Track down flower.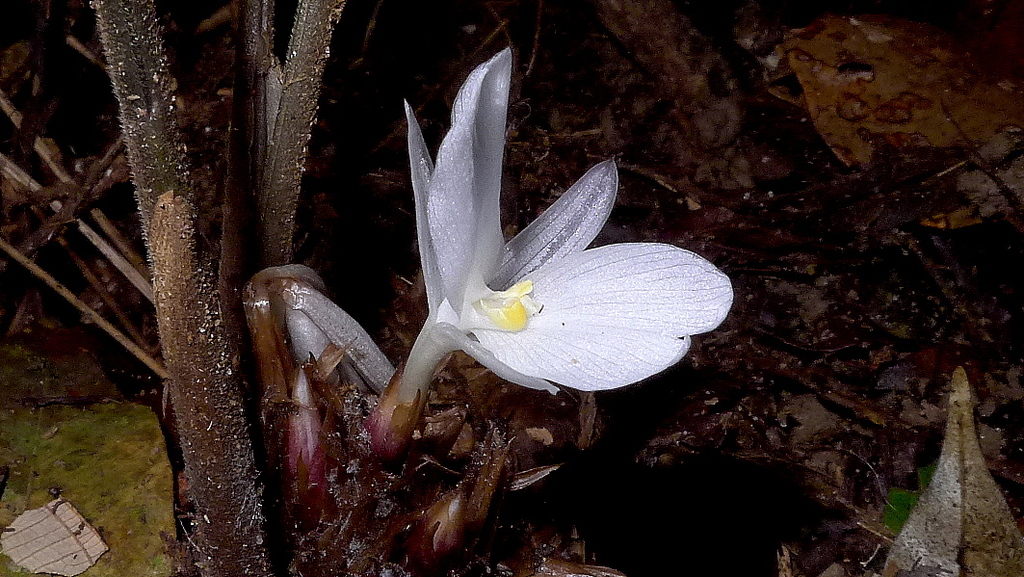
Tracked to {"x1": 365, "y1": 46, "x2": 734, "y2": 450}.
